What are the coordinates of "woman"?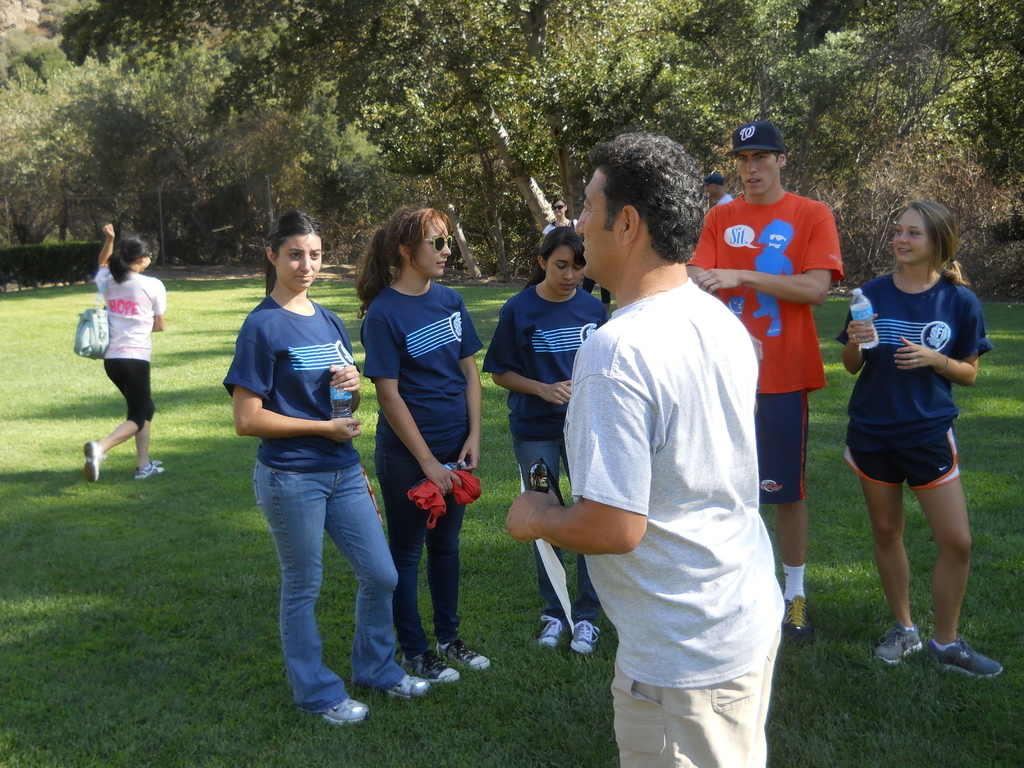
bbox(355, 207, 488, 683).
